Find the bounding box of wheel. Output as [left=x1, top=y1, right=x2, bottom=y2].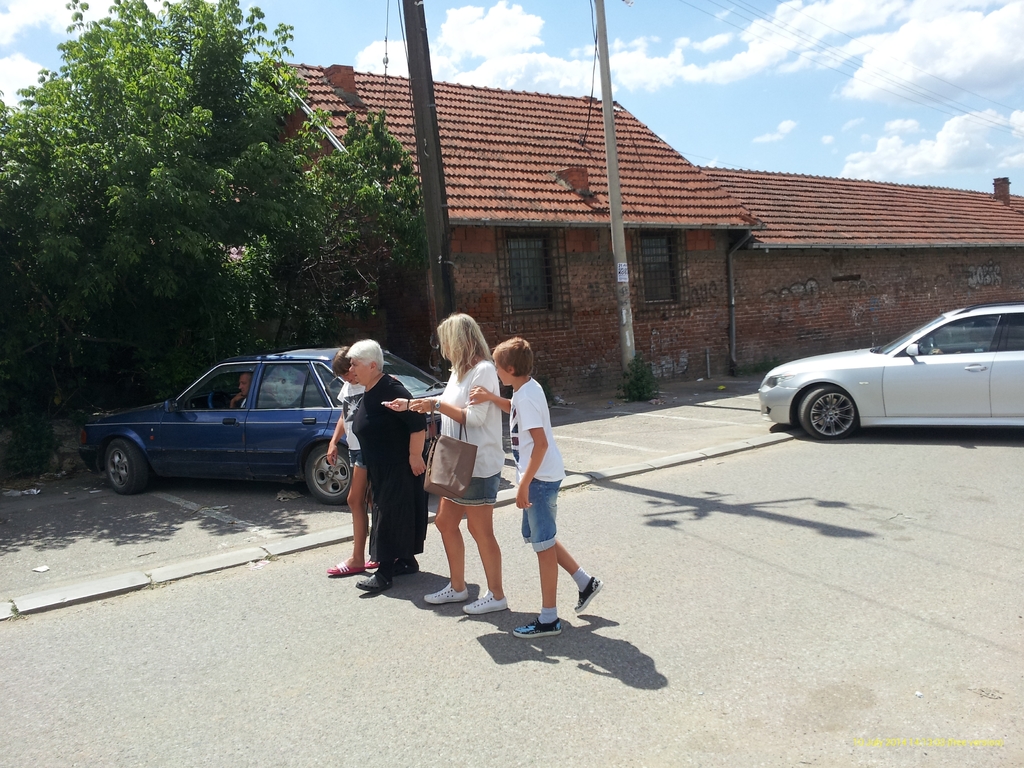
[left=308, top=439, right=350, bottom=495].
